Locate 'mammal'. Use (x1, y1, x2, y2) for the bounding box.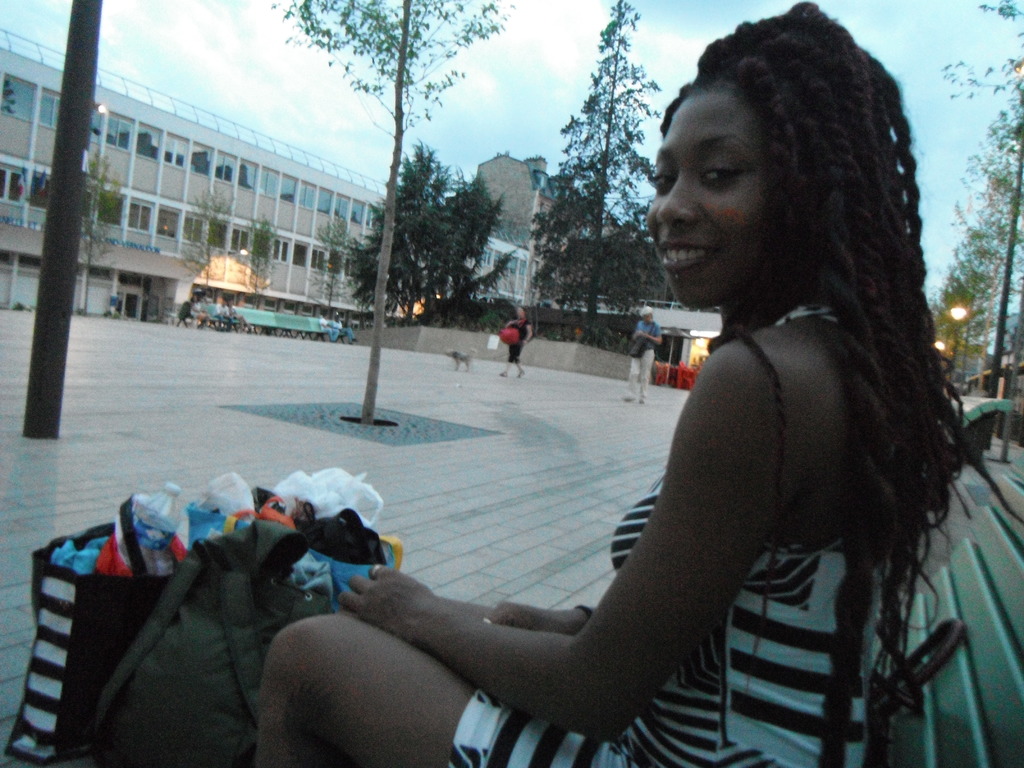
(445, 345, 476, 377).
